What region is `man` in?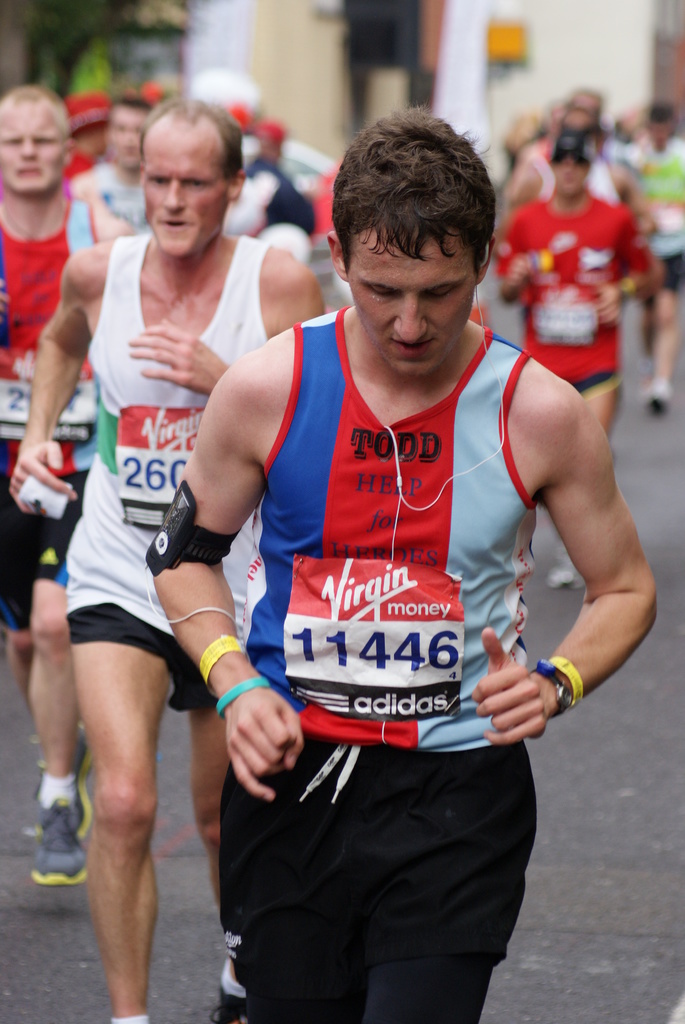
bbox(149, 134, 639, 985).
